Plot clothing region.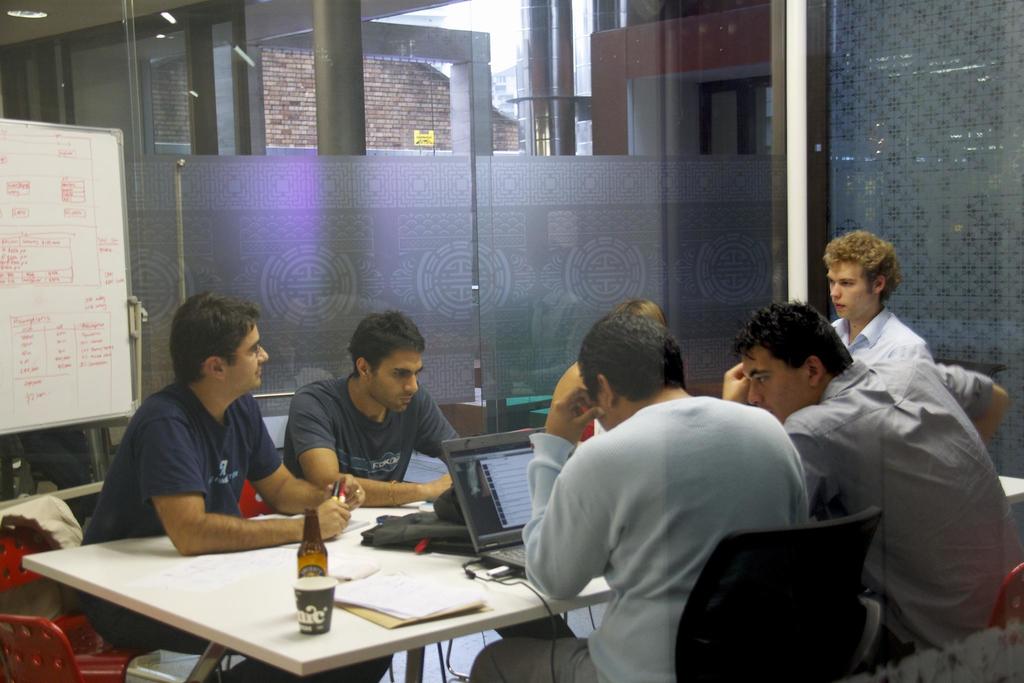
Plotted at detection(820, 306, 943, 366).
